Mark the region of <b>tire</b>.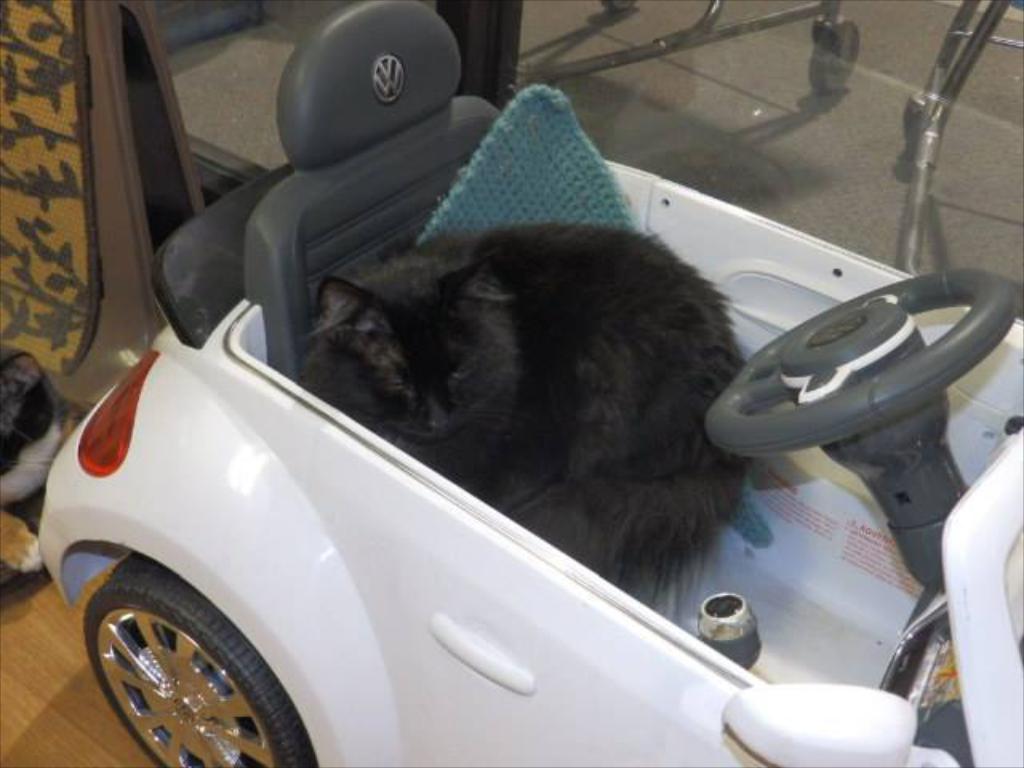
Region: Rect(808, 14, 859, 94).
